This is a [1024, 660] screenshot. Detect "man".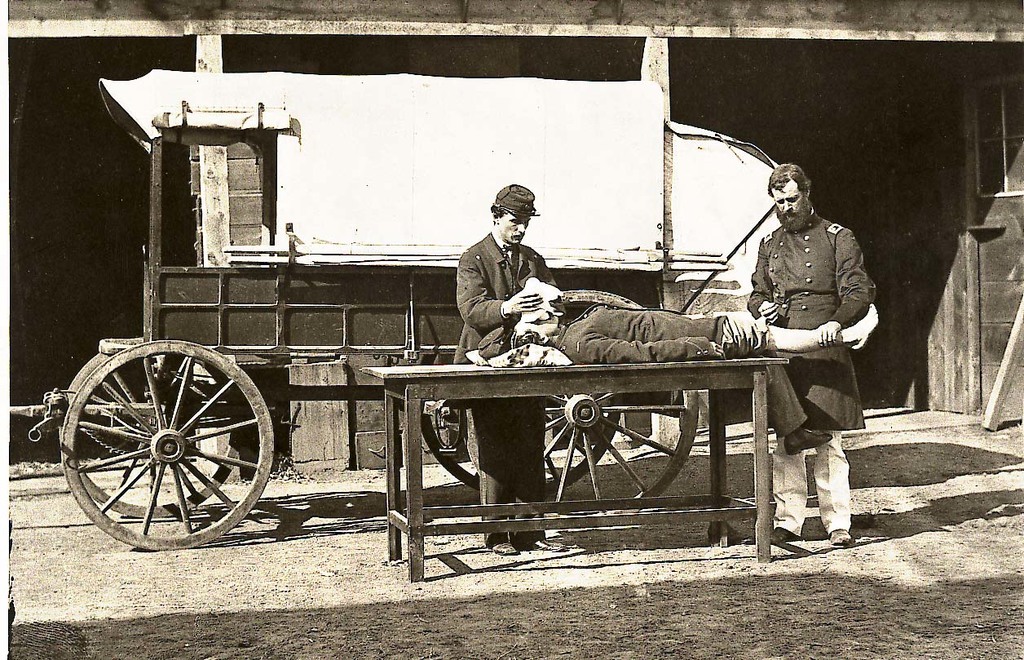
(x1=736, y1=162, x2=883, y2=547).
